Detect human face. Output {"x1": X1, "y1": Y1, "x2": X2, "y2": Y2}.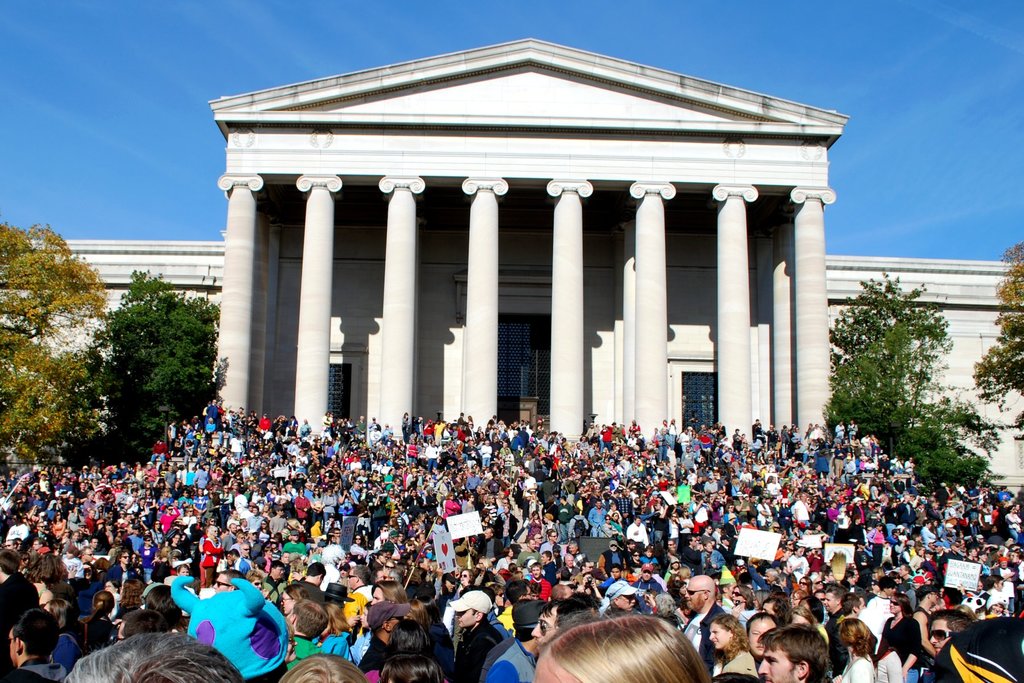
{"x1": 888, "y1": 593, "x2": 906, "y2": 617}.
